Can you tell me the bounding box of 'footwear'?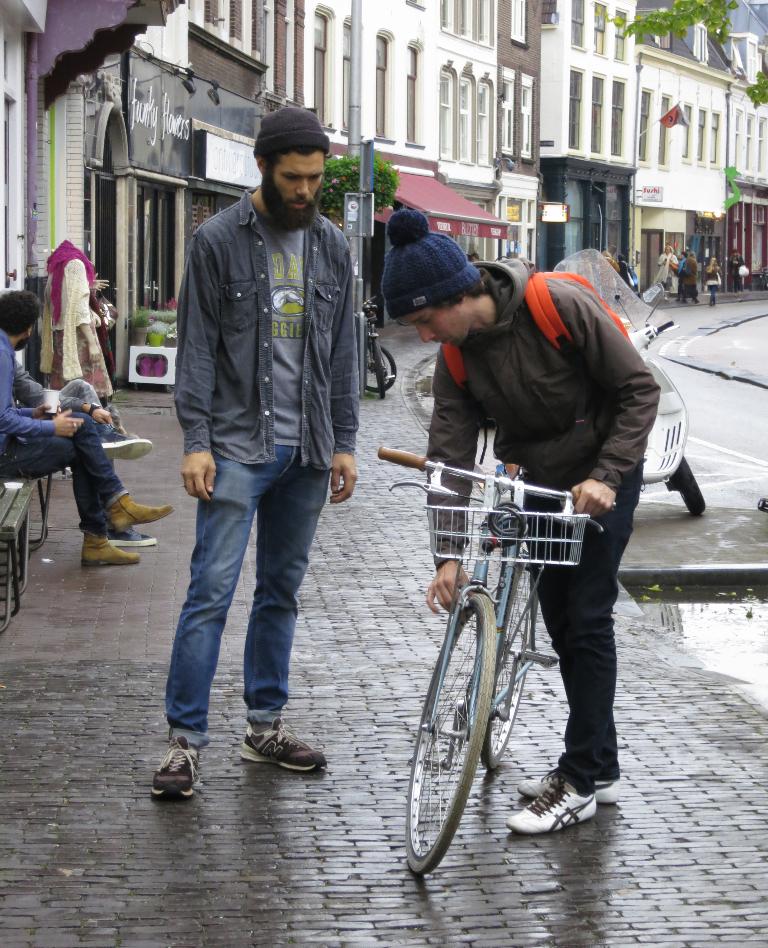
pyautogui.locateOnScreen(513, 760, 625, 799).
